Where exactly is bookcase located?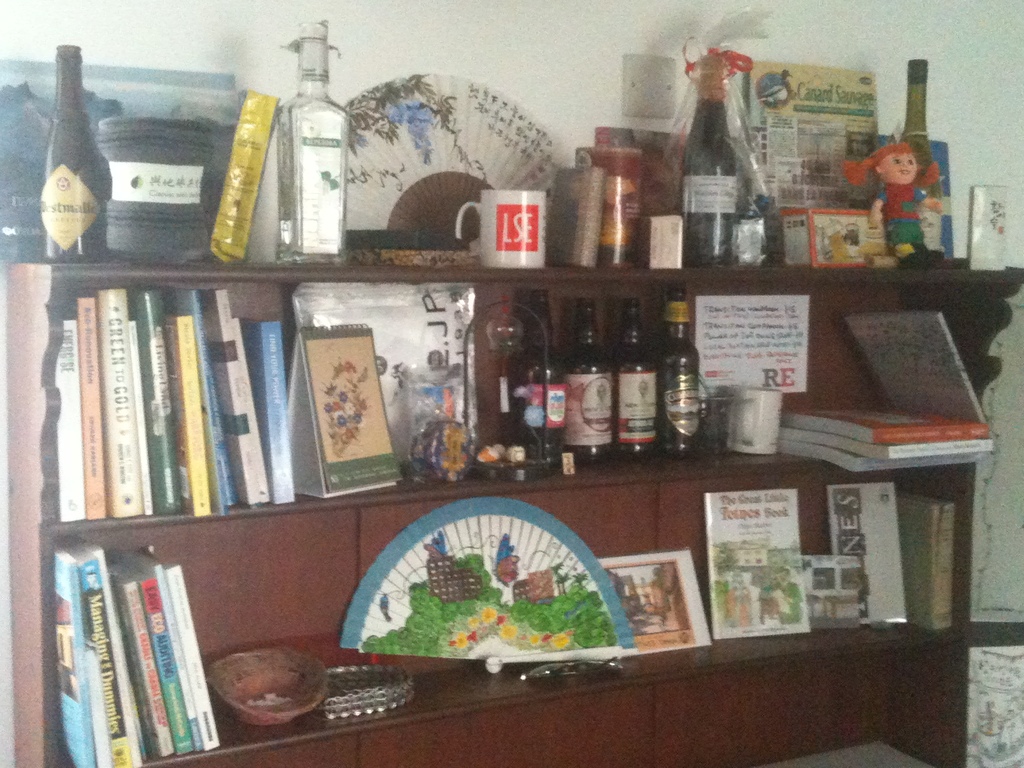
Its bounding box is (x1=6, y1=191, x2=1023, y2=767).
